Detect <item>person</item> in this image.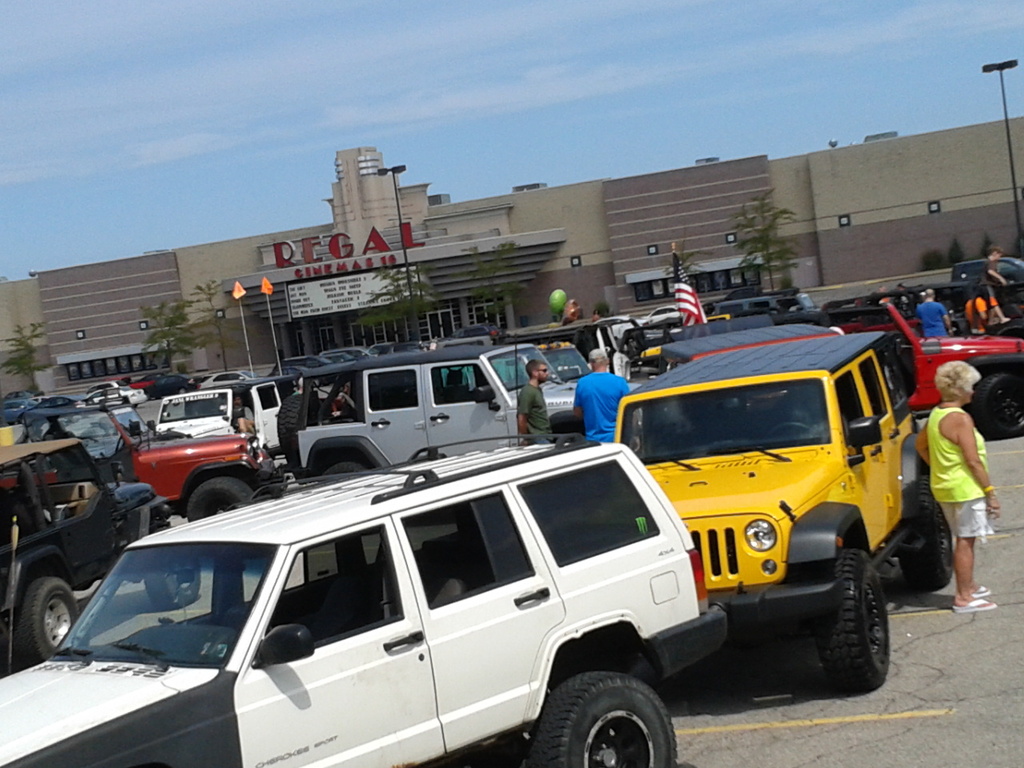
Detection: 918/288/955/342.
